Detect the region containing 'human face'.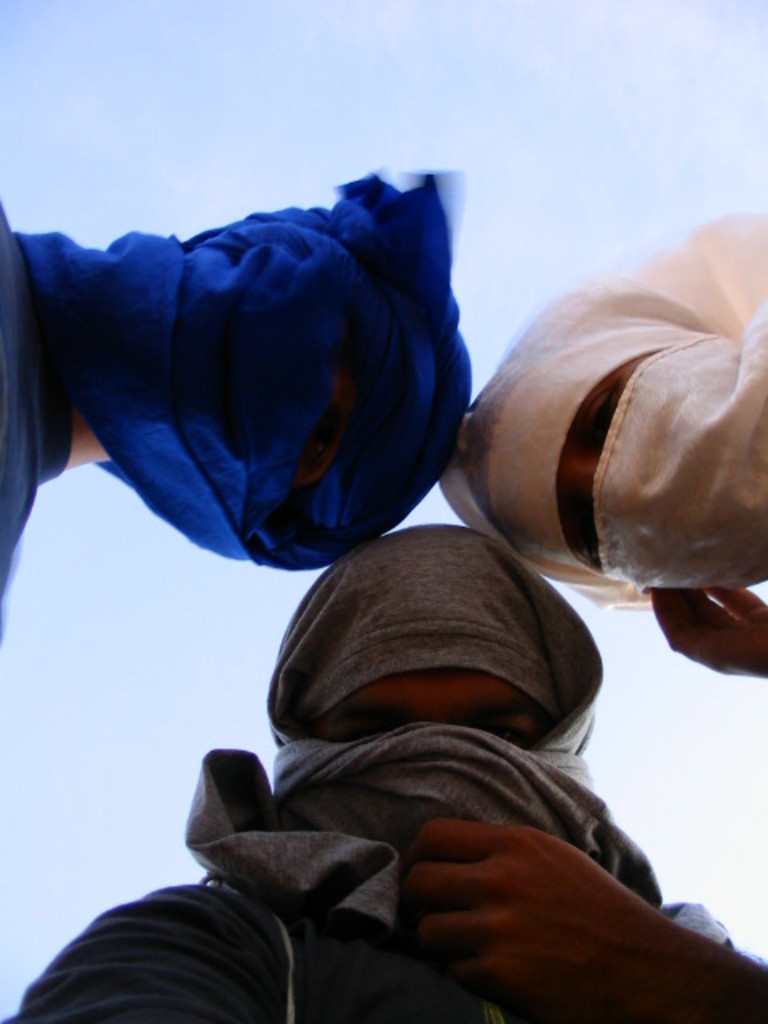
{"left": 312, "top": 666, "right": 557, "bottom": 749}.
